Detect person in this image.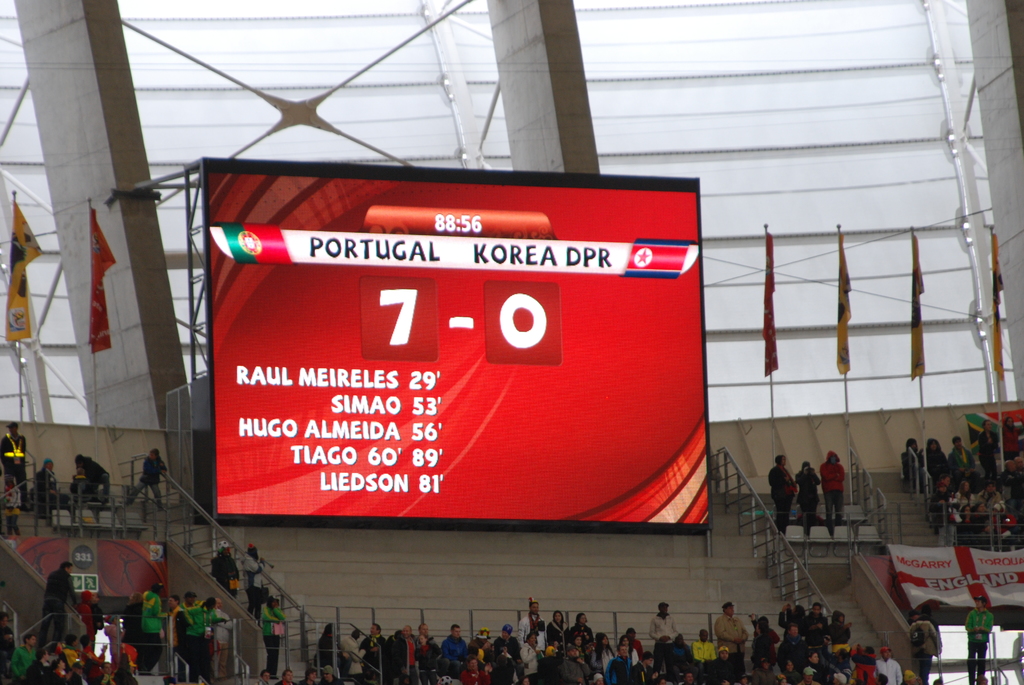
Detection: <region>961, 593, 991, 684</region>.
